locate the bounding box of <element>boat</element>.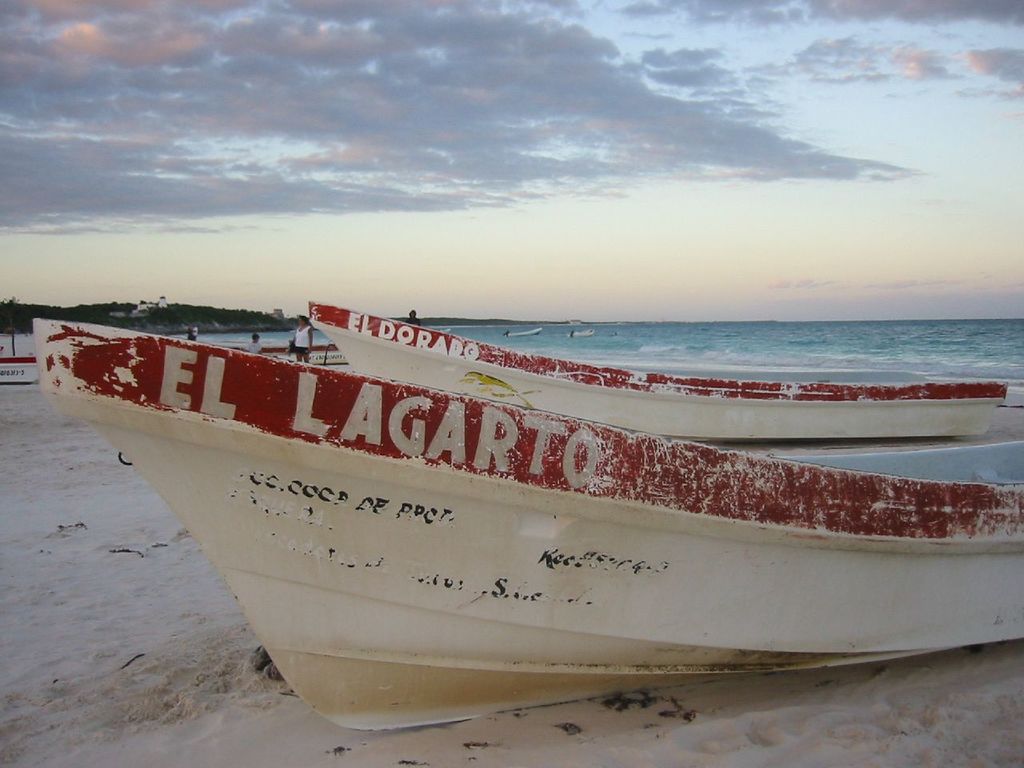
Bounding box: <region>305, 300, 1010, 438</region>.
